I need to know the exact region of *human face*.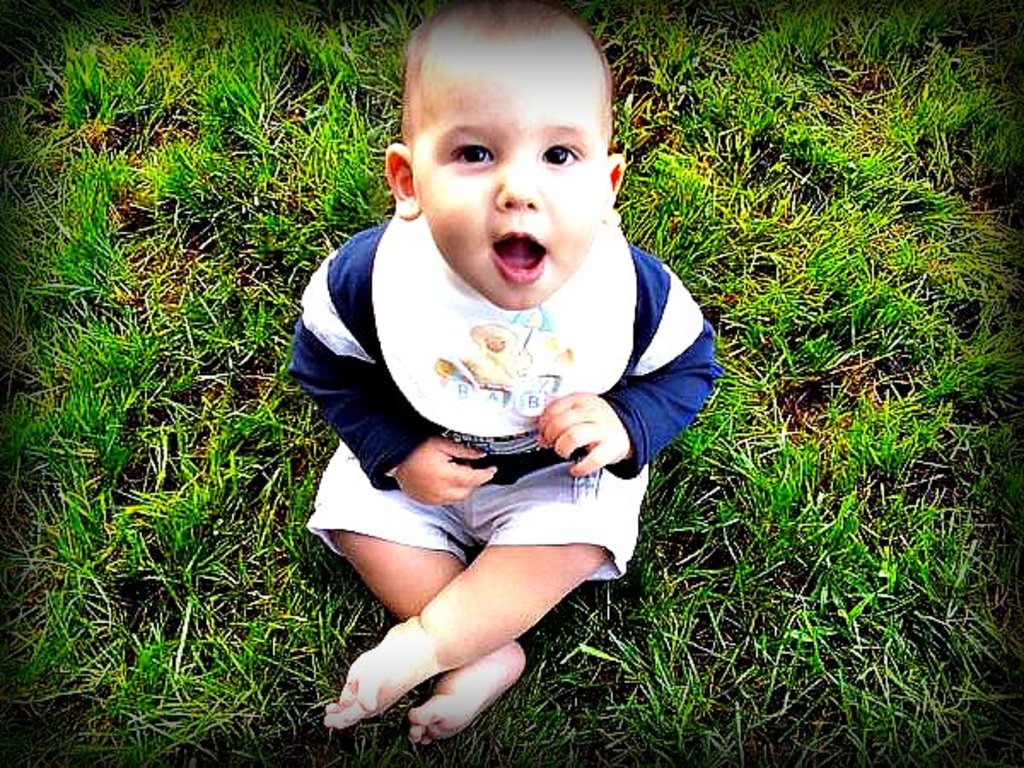
Region: region(411, 26, 601, 305).
